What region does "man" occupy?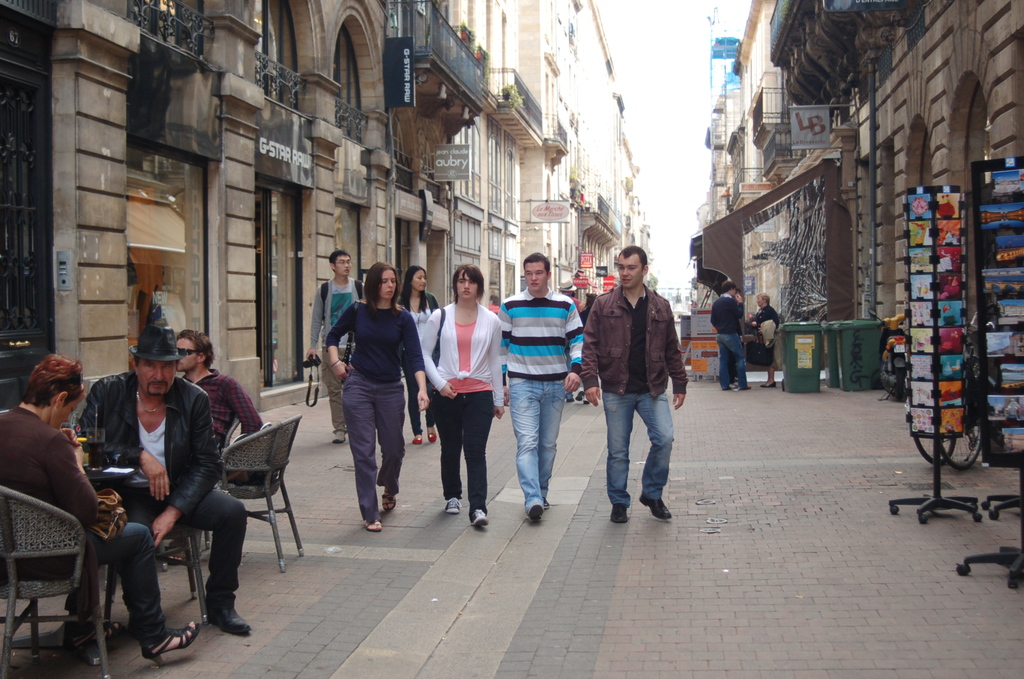
box=[597, 249, 700, 525].
